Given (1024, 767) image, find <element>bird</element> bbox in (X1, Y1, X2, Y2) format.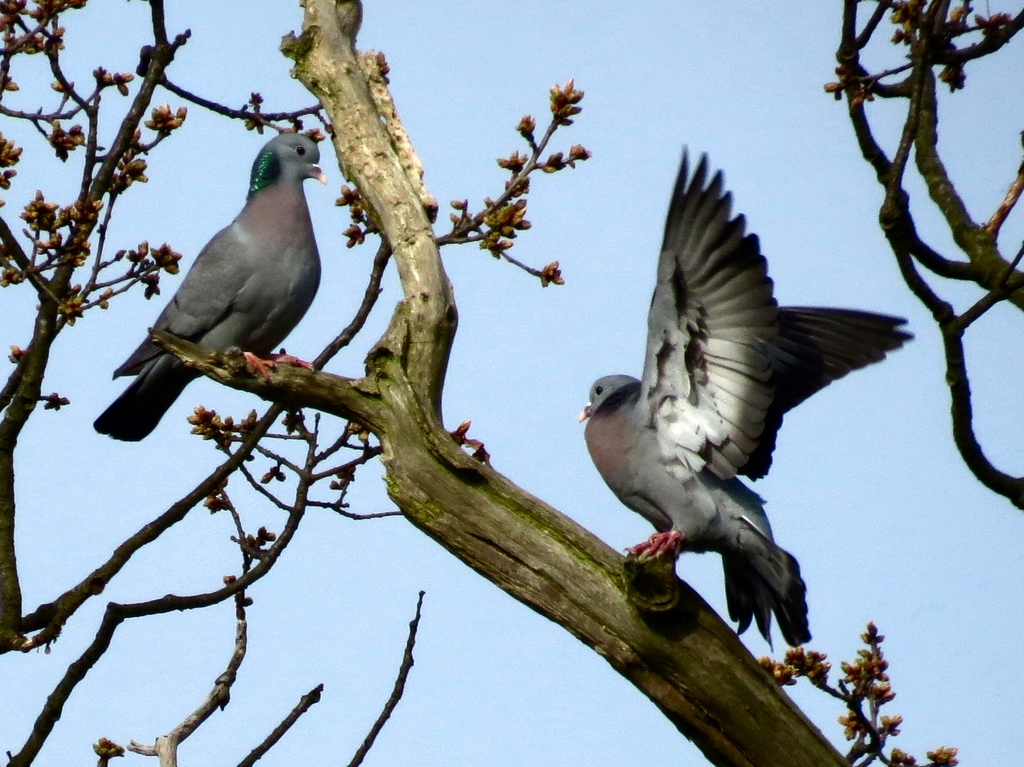
(577, 140, 918, 641).
